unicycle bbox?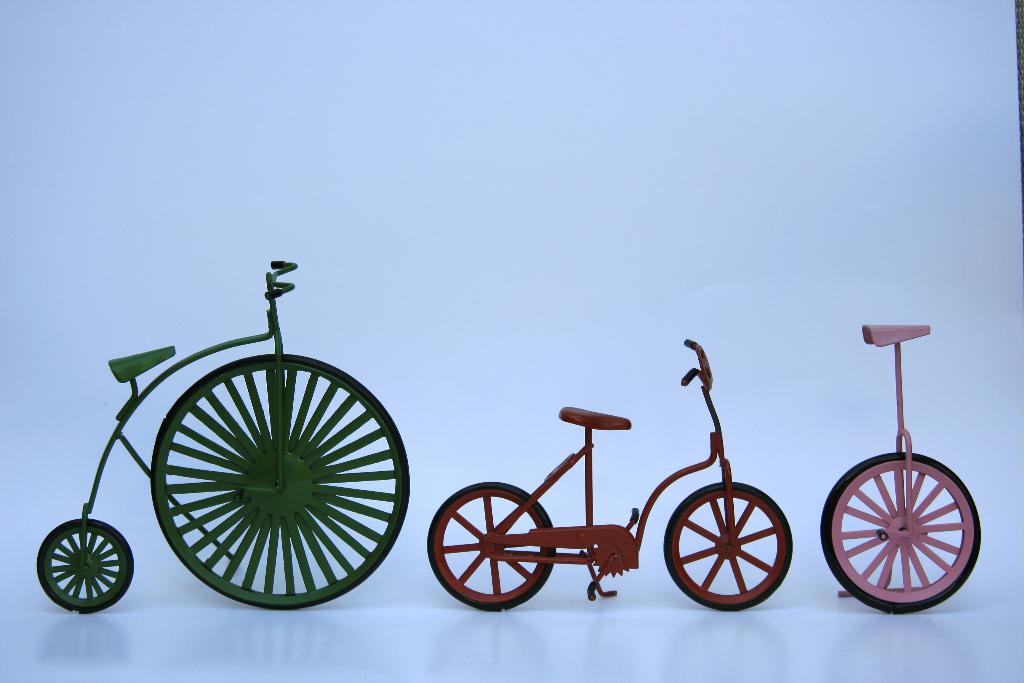
(left=819, top=322, right=980, bottom=614)
